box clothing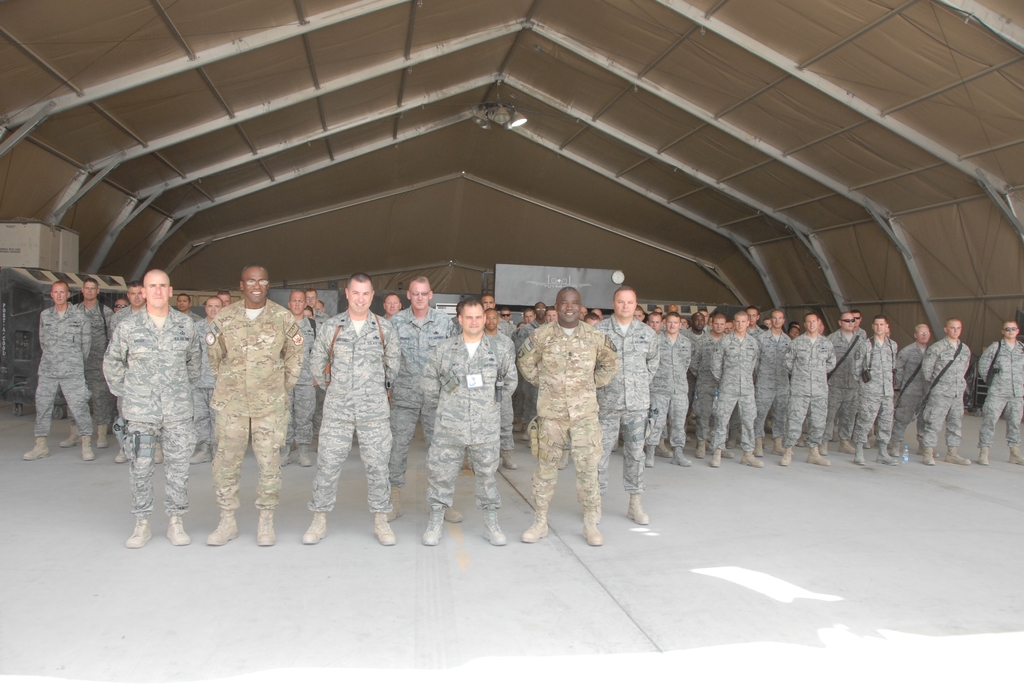
bbox=[104, 304, 204, 516]
